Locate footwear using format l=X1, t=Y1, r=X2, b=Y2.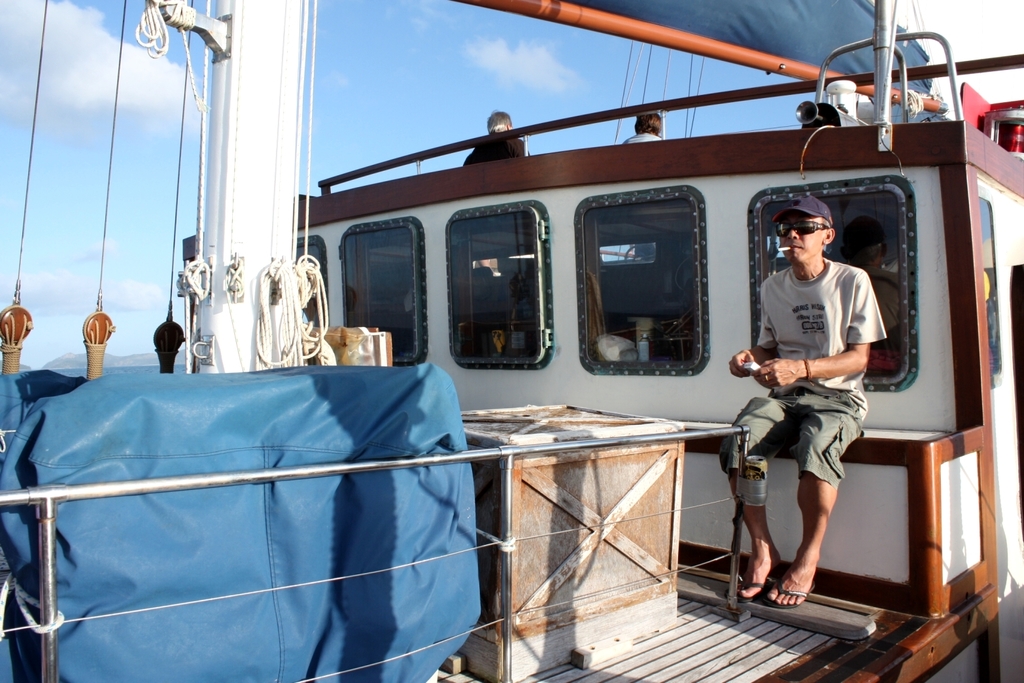
l=738, t=575, r=774, b=606.
